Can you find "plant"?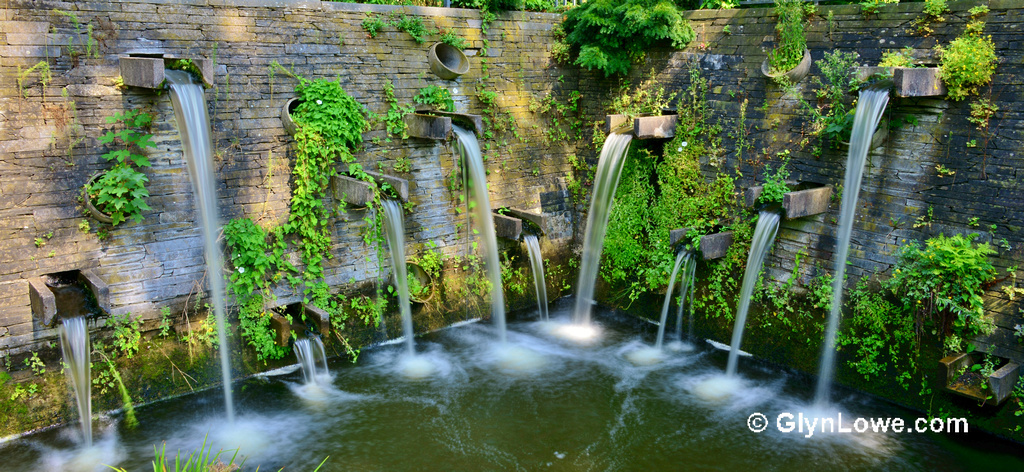
Yes, bounding box: pyautogui.locateOnScreen(464, 0, 496, 87).
